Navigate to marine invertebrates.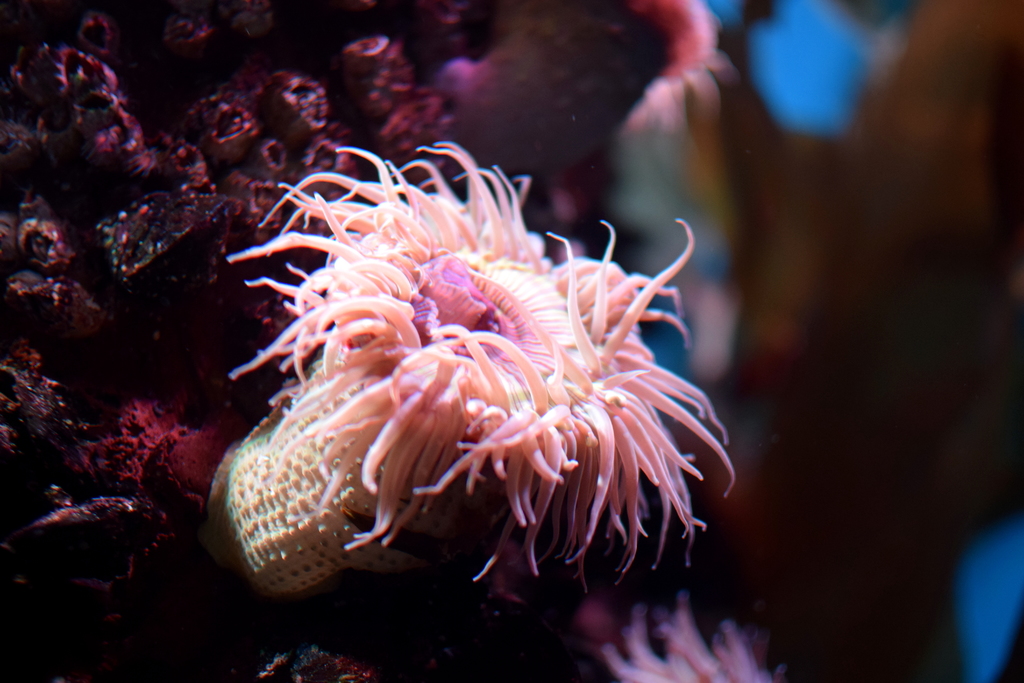
Navigation target: crop(70, 6, 129, 58).
